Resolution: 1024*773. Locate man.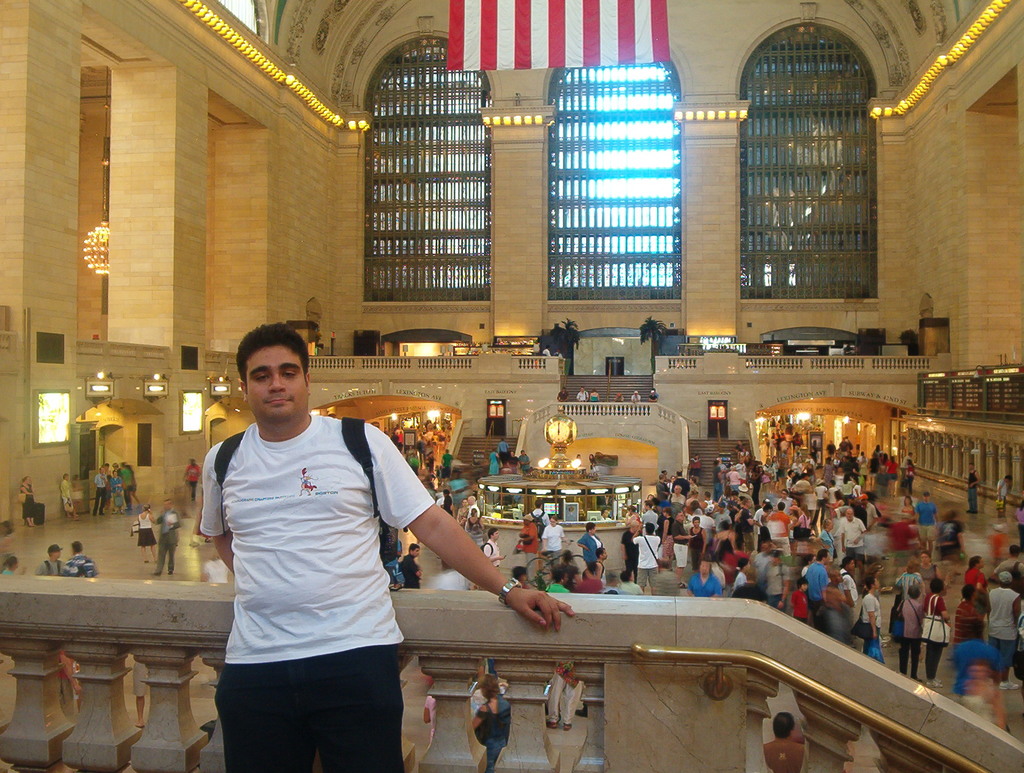
(996,473,1012,510).
